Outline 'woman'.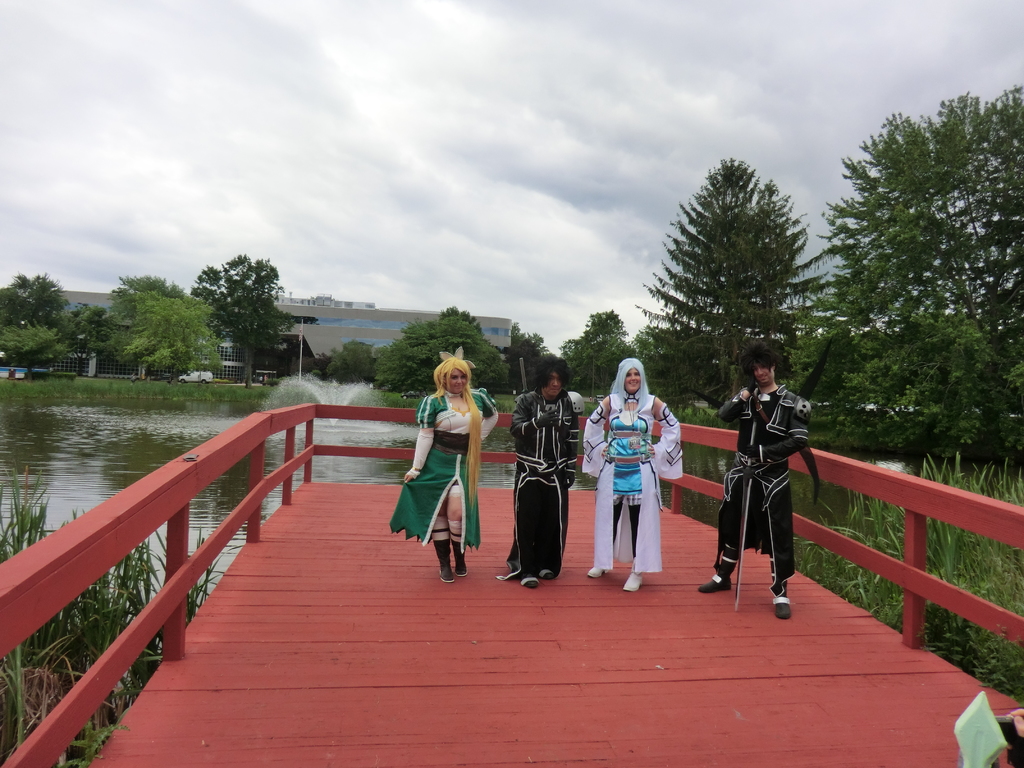
Outline: (x1=412, y1=355, x2=497, y2=580).
